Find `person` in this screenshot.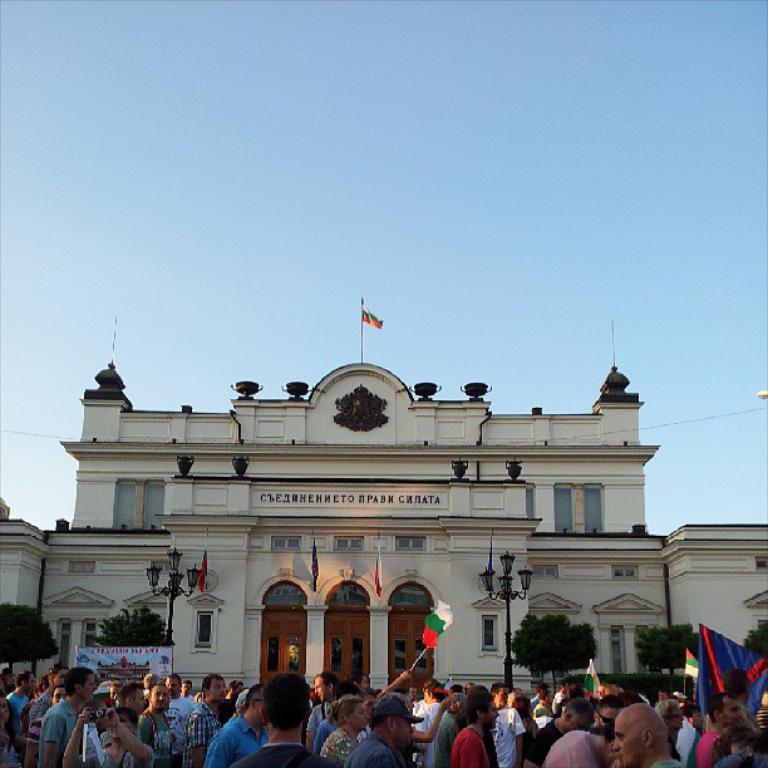
The bounding box for `person` is (x1=208, y1=685, x2=267, y2=764).
